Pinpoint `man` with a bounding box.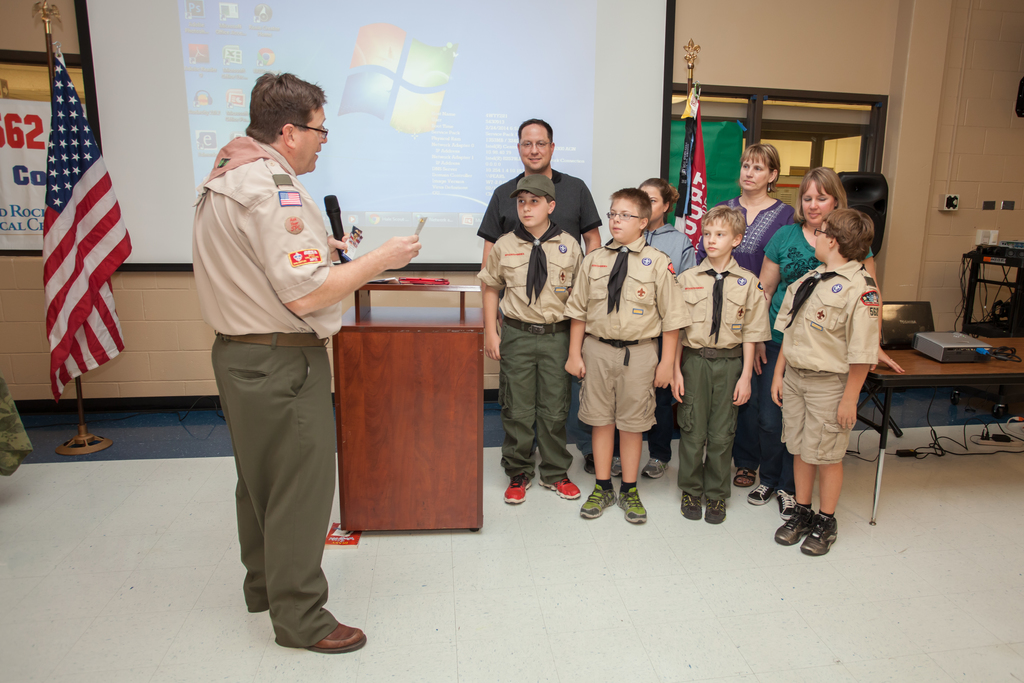
474, 121, 590, 478.
